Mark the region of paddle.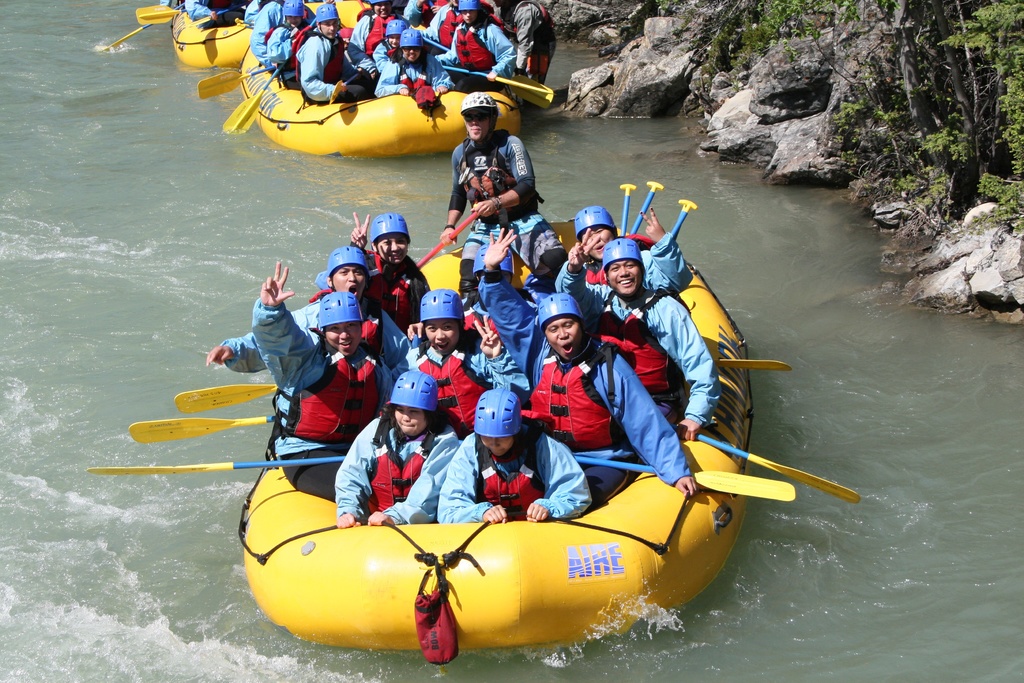
Region: bbox=[220, 57, 291, 135].
